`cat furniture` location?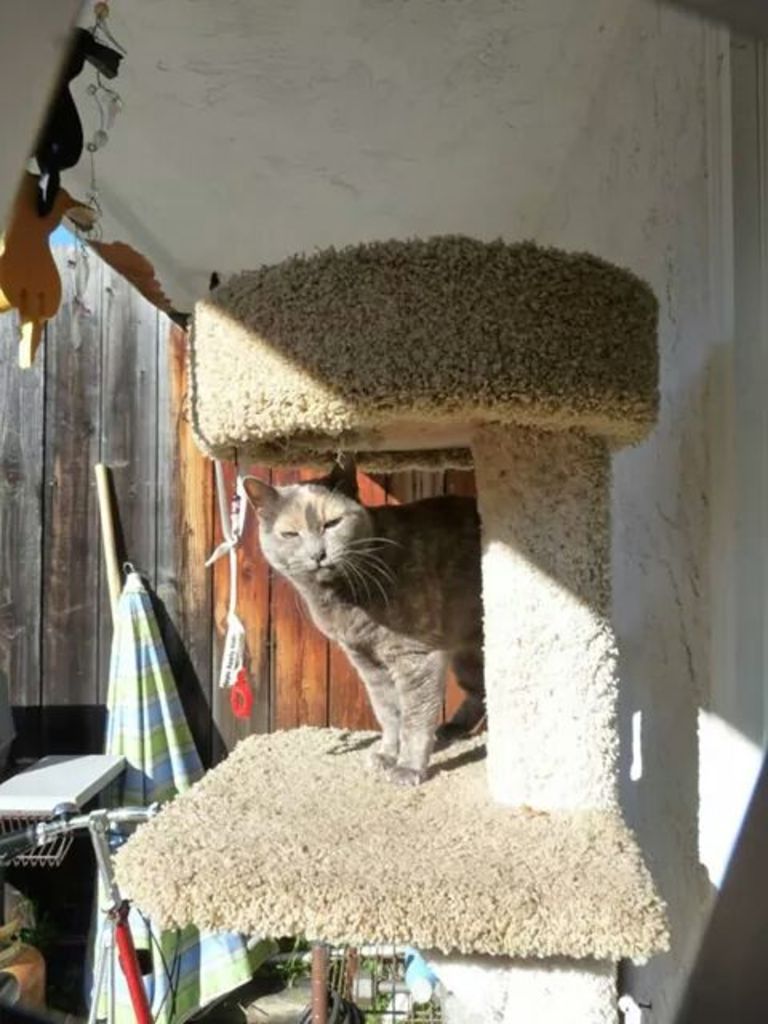
box=[109, 232, 669, 1022]
